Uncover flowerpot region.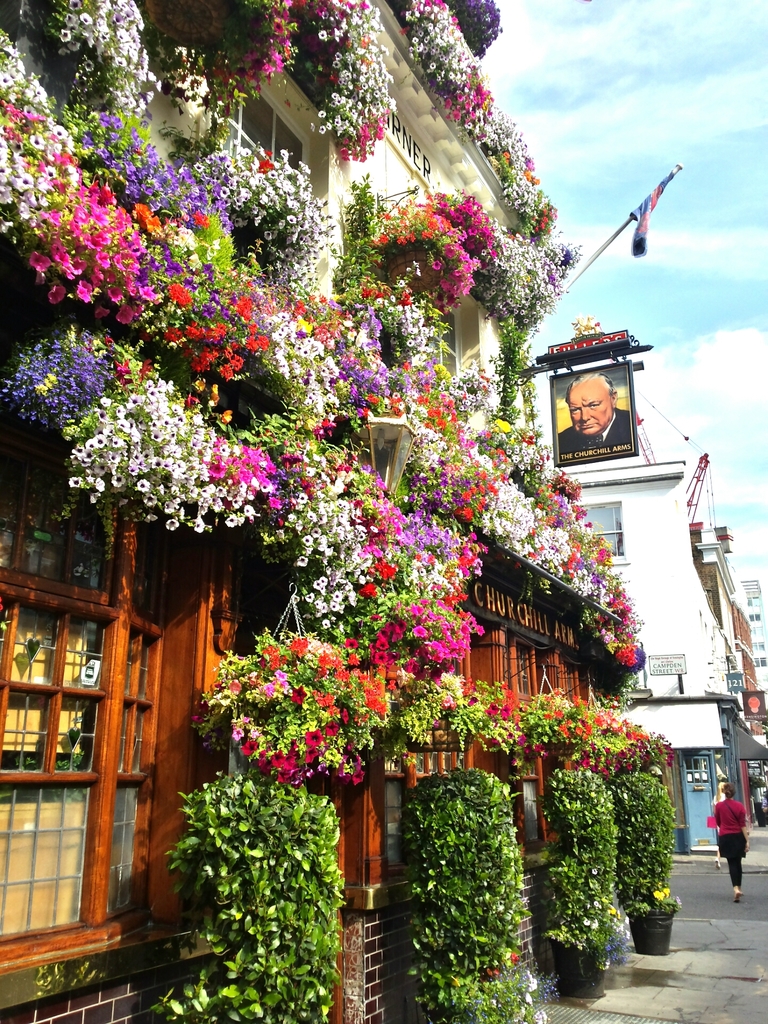
Uncovered: [628, 906, 676, 954].
